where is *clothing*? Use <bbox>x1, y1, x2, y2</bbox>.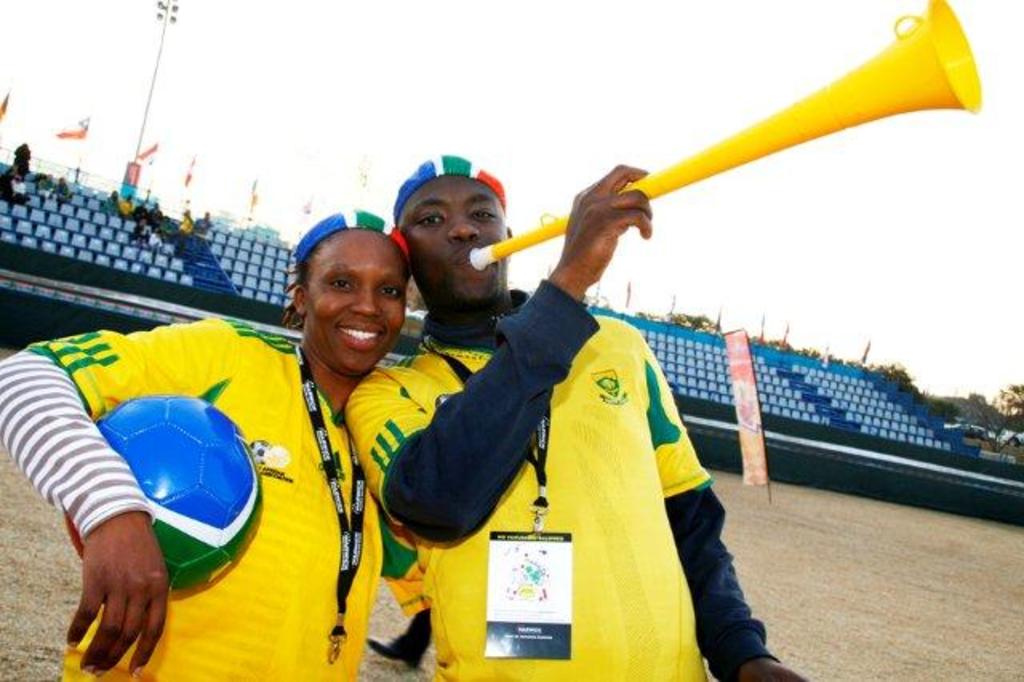
<bbox>136, 207, 146, 216</bbox>.
